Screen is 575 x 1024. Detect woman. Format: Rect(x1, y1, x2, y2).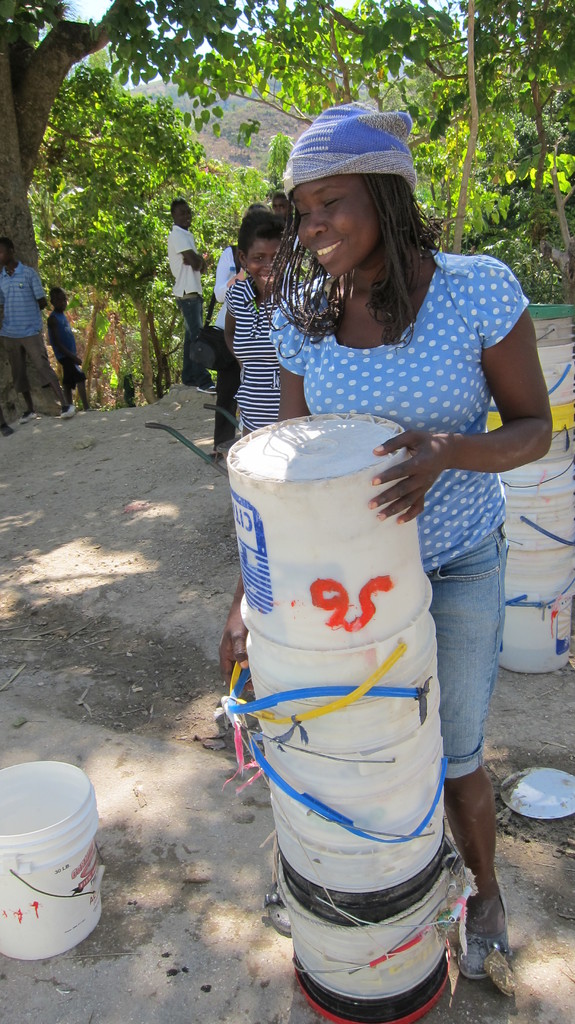
Rect(227, 204, 297, 442).
